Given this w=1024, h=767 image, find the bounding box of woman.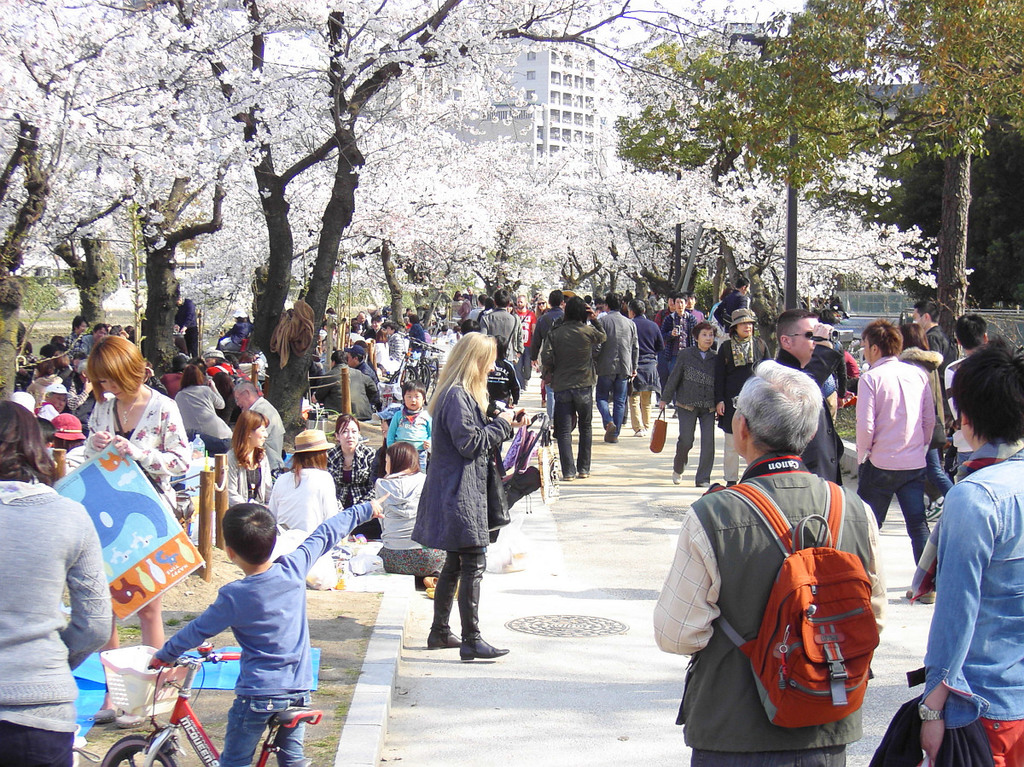
pyautogui.locateOnScreen(660, 316, 730, 484).
